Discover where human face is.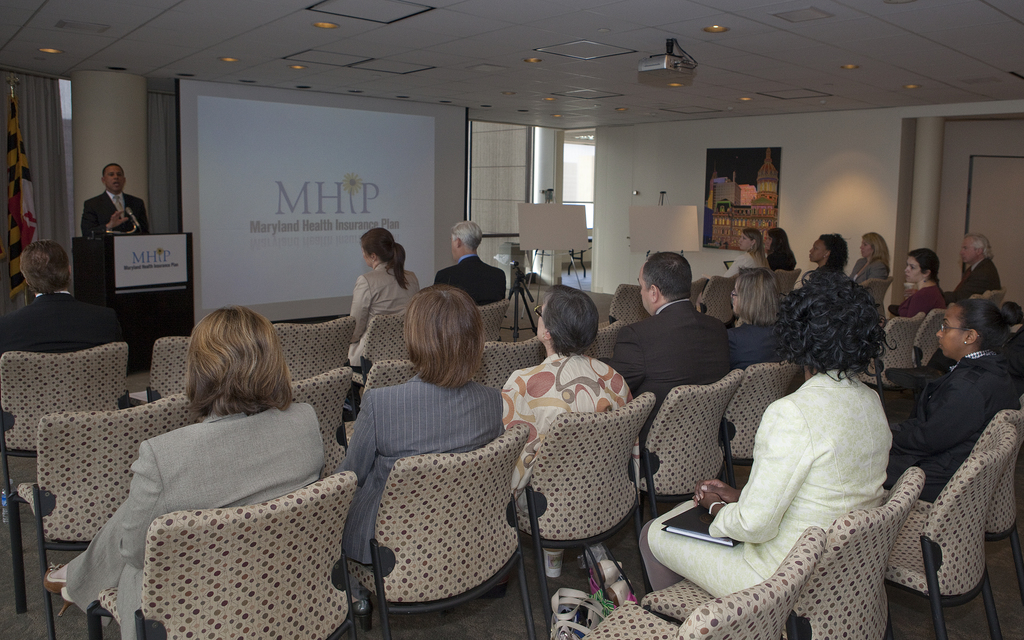
Discovered at x1=105 y1=164 x2=125 y2=186.
